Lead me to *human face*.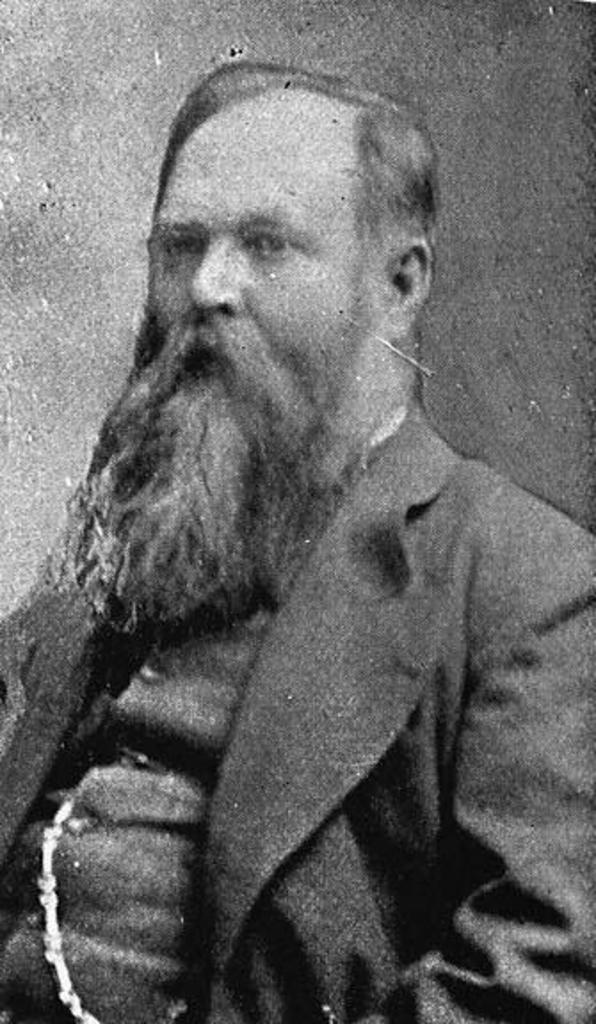
Lead to (left=148, top=85, right=372, bottom=396).
